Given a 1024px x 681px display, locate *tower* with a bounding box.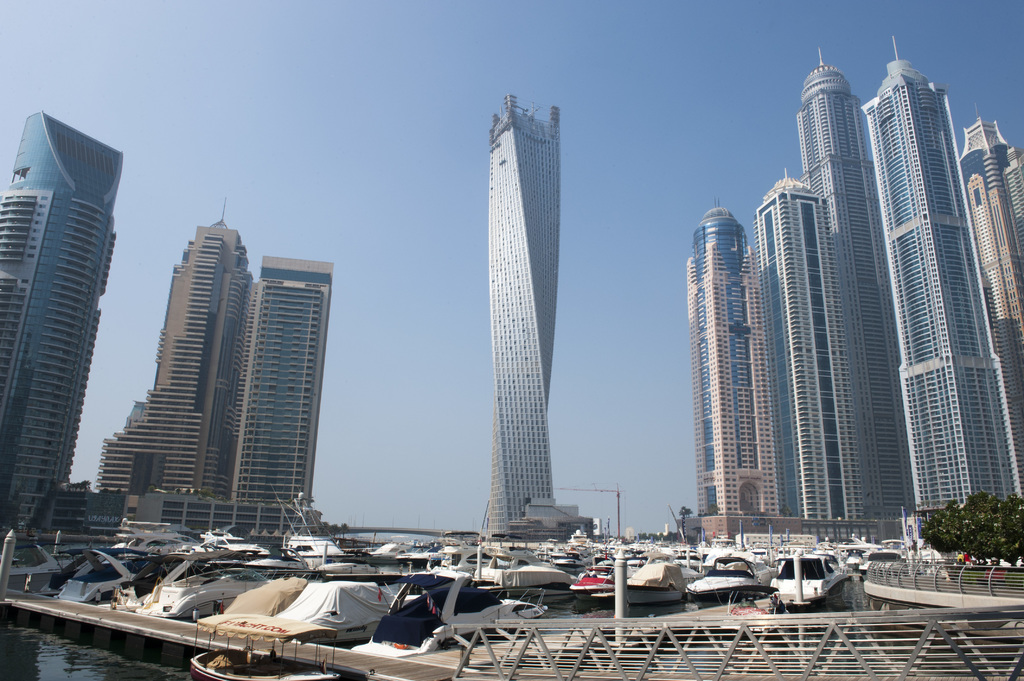
Located: x1=463 y1=67 x2=589 y2=548.
